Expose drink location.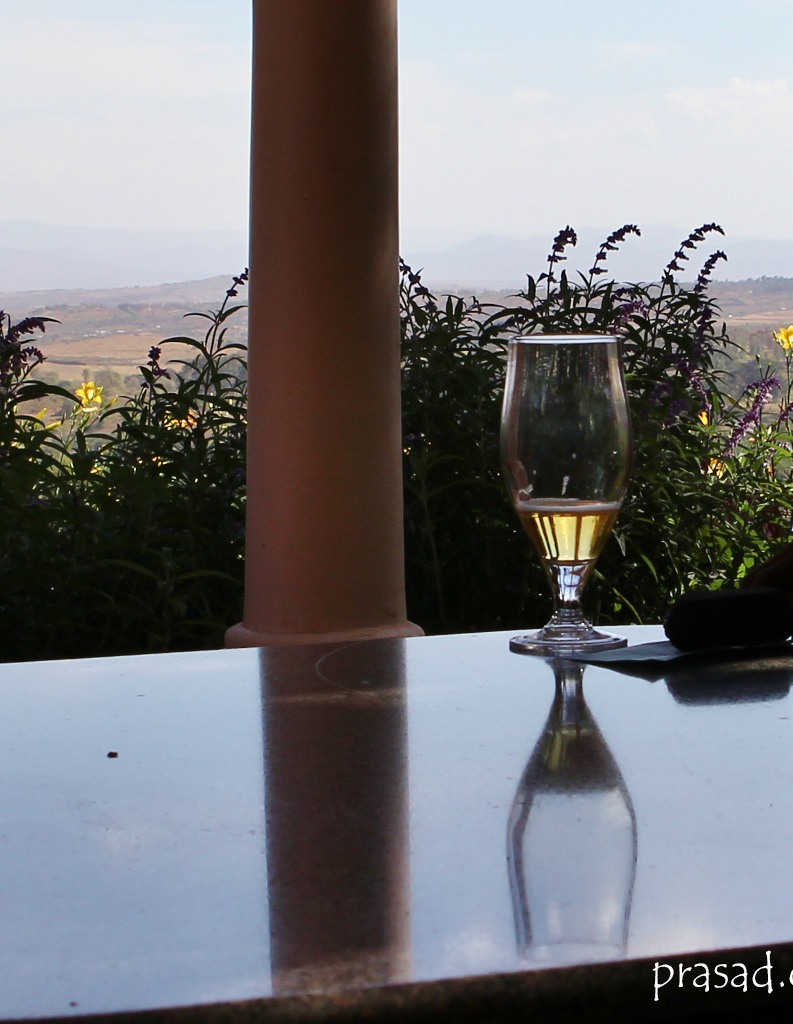
Exposed at bbox(489, 342, 646, 678).
